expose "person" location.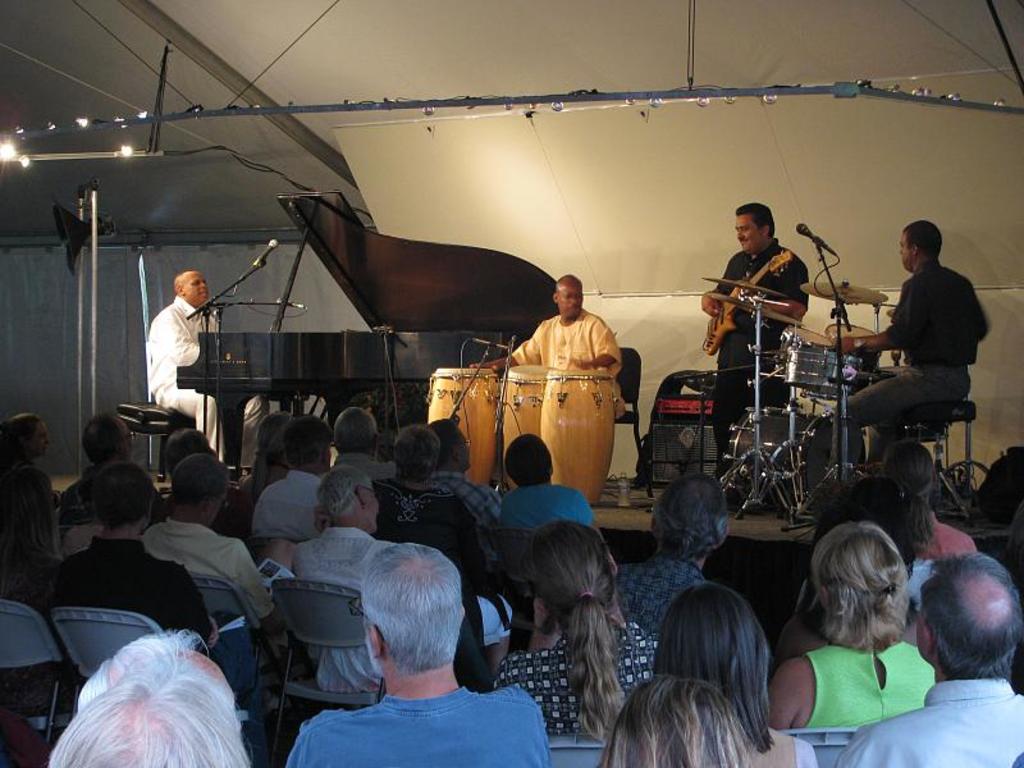
Exposed at x1=134, y1=253, x2=220, y2=454.
